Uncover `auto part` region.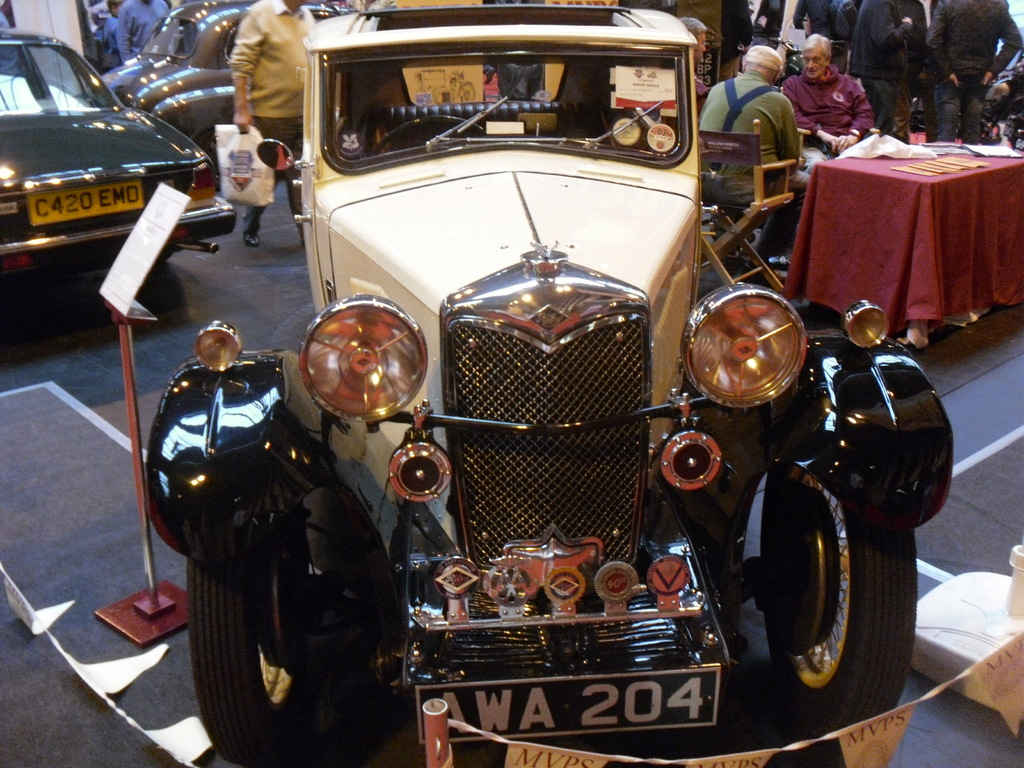
Uncovered: crop(313, 43, 701, 187).
